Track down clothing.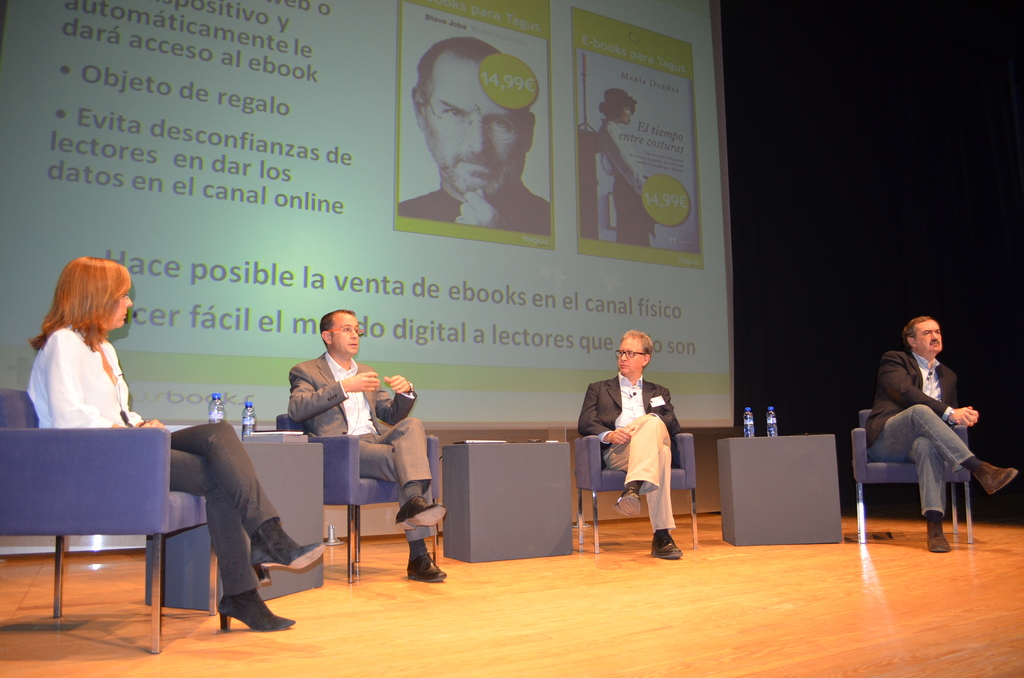
Tracked to (left=401, top=182, right=563, bottom=263).
